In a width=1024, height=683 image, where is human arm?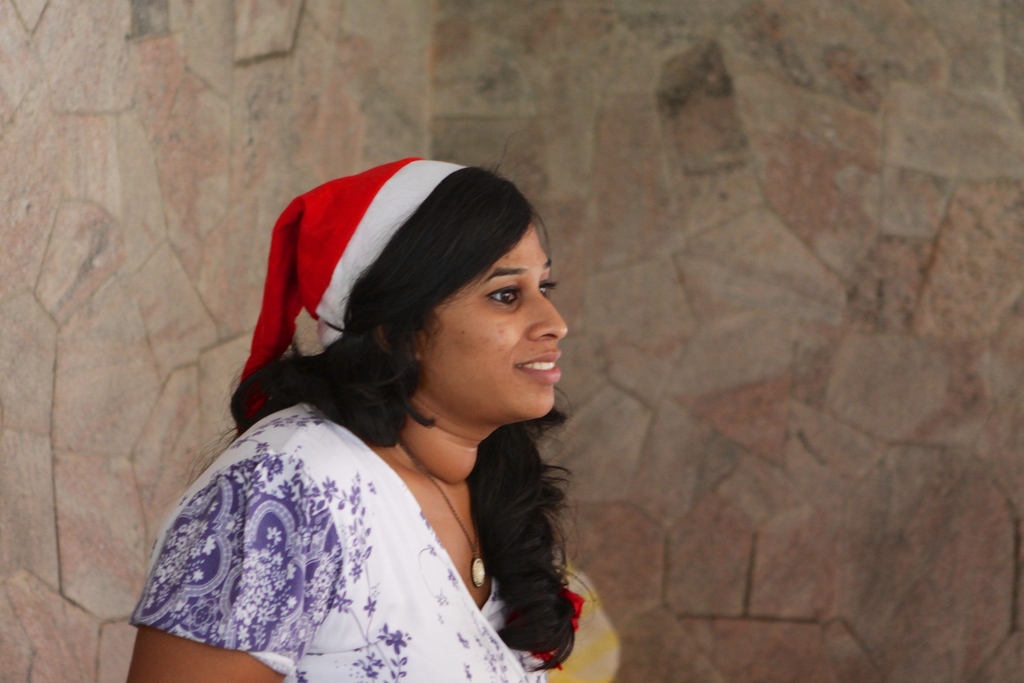
x1=126, y1=624, x2=283, y2=682.
